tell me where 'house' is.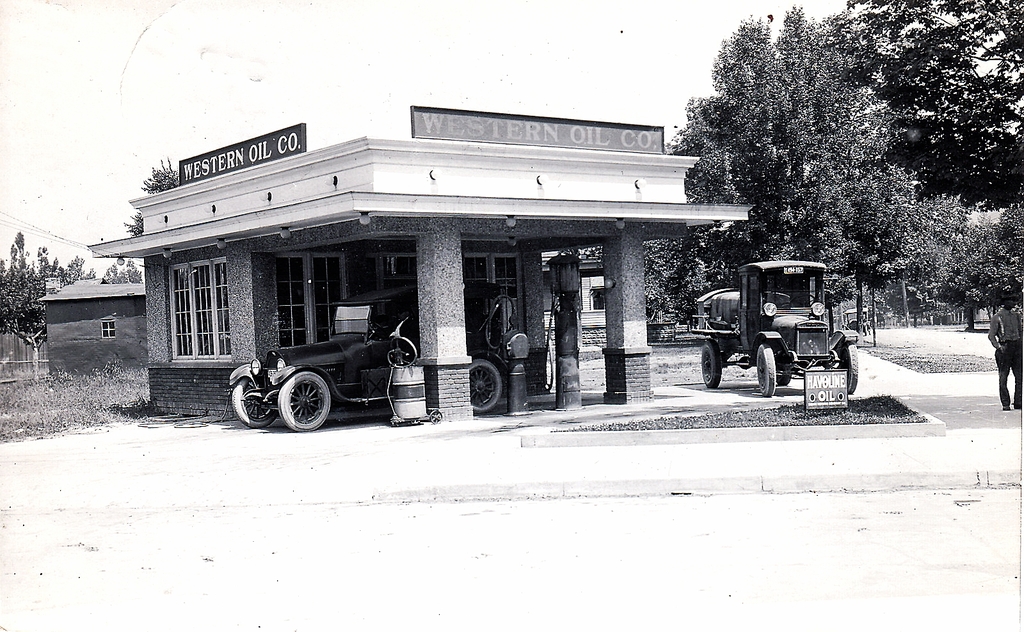
'house' is at BBox(33, 269, 157, 387).
